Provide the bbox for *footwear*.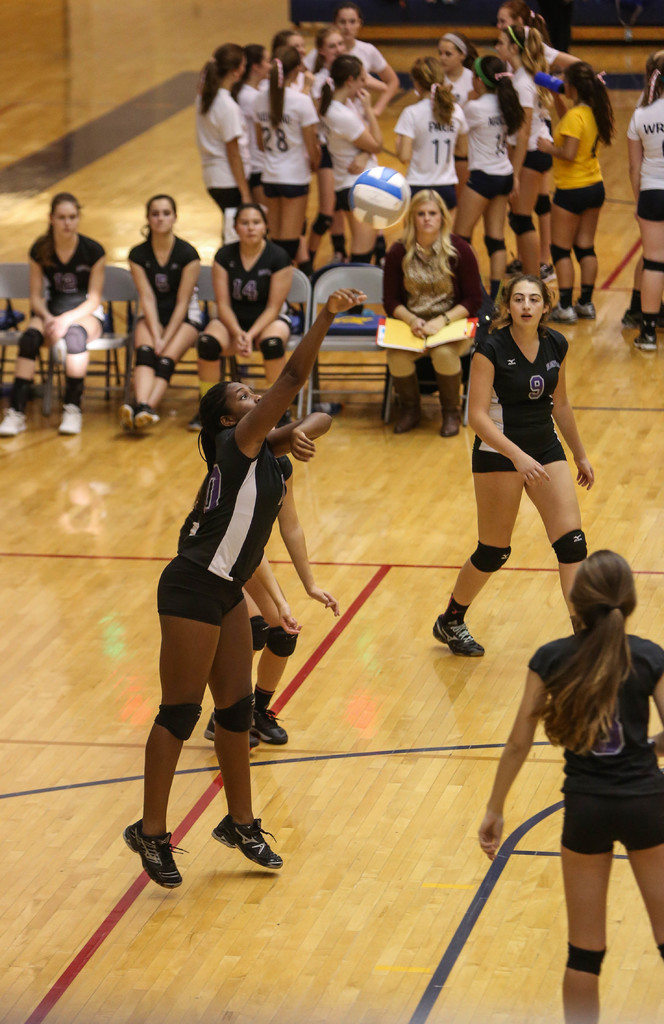
x1=433, y1=364, x2=462, y2=435.
